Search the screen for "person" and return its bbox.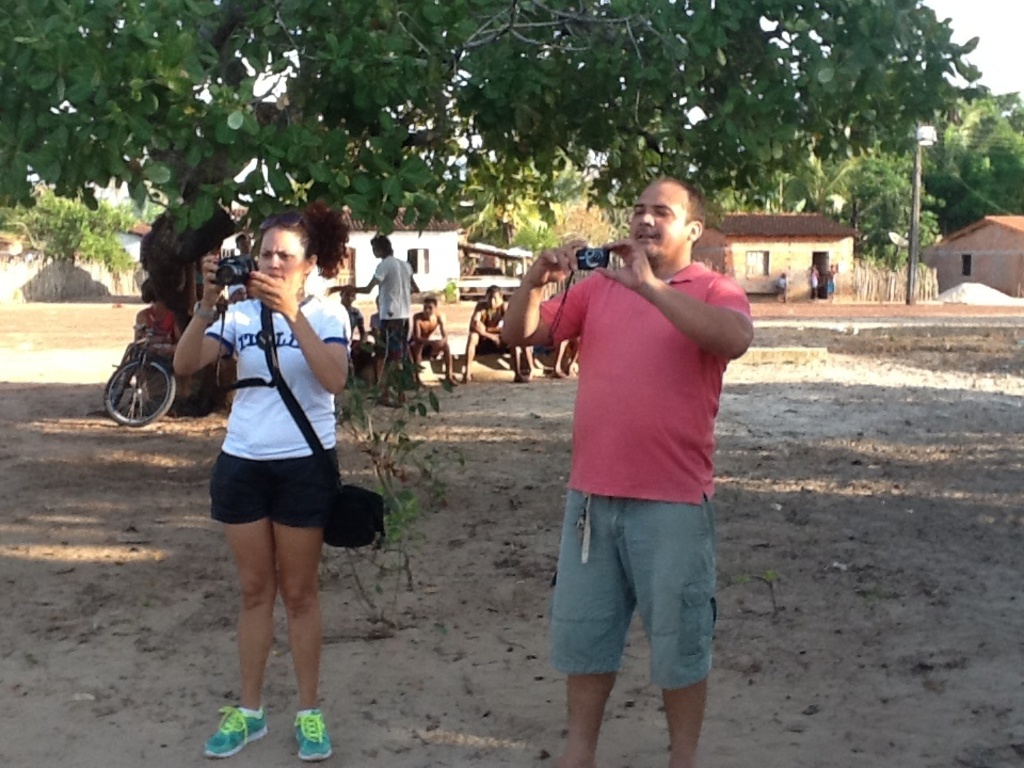
Found: Rect(331, 236, 422, 369).
